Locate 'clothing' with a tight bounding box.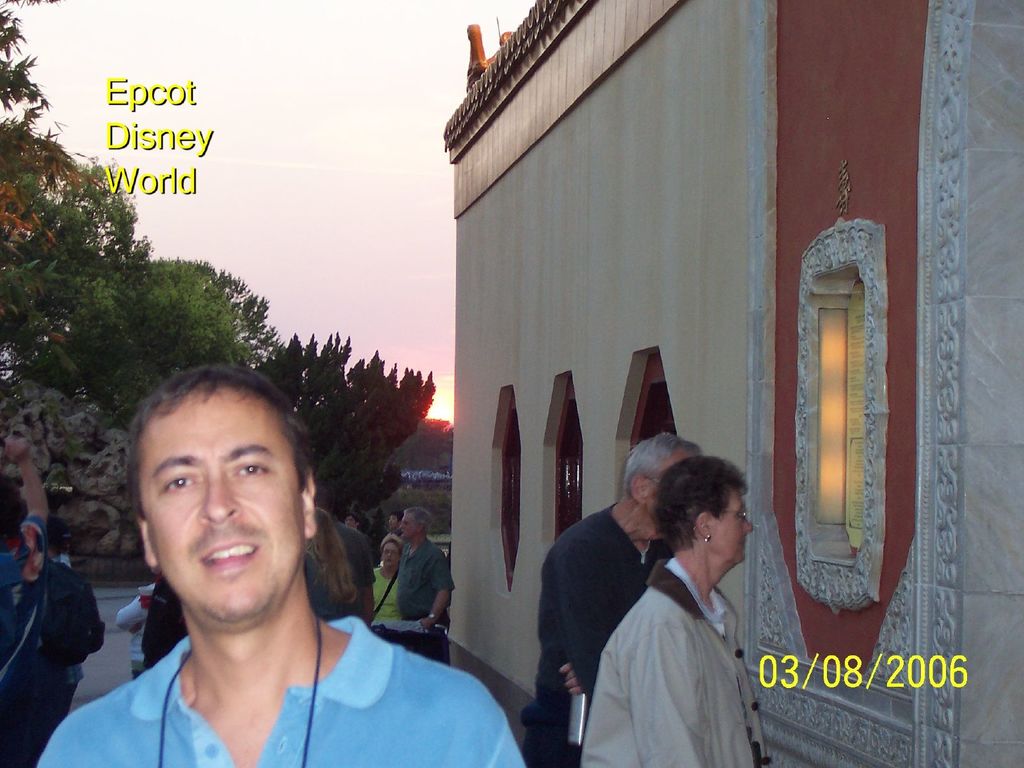
(left=576, top=552, right=774, bottom=767).
